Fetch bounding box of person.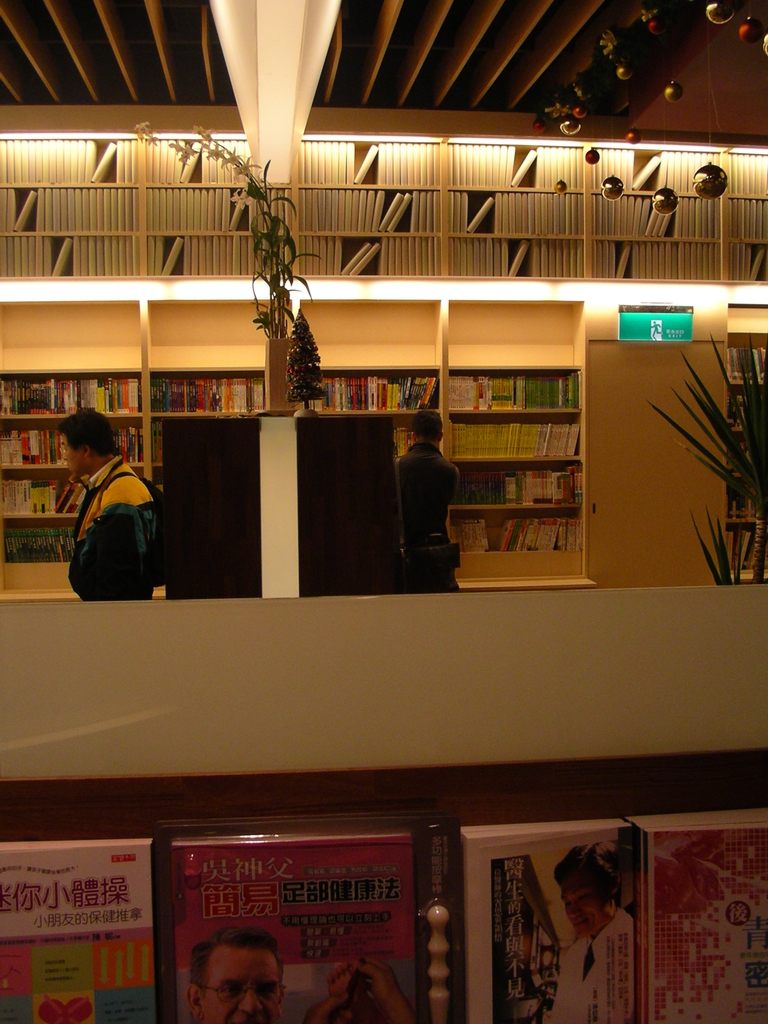
Bbox: (left=394, top=410, right=461, bottom=550).
